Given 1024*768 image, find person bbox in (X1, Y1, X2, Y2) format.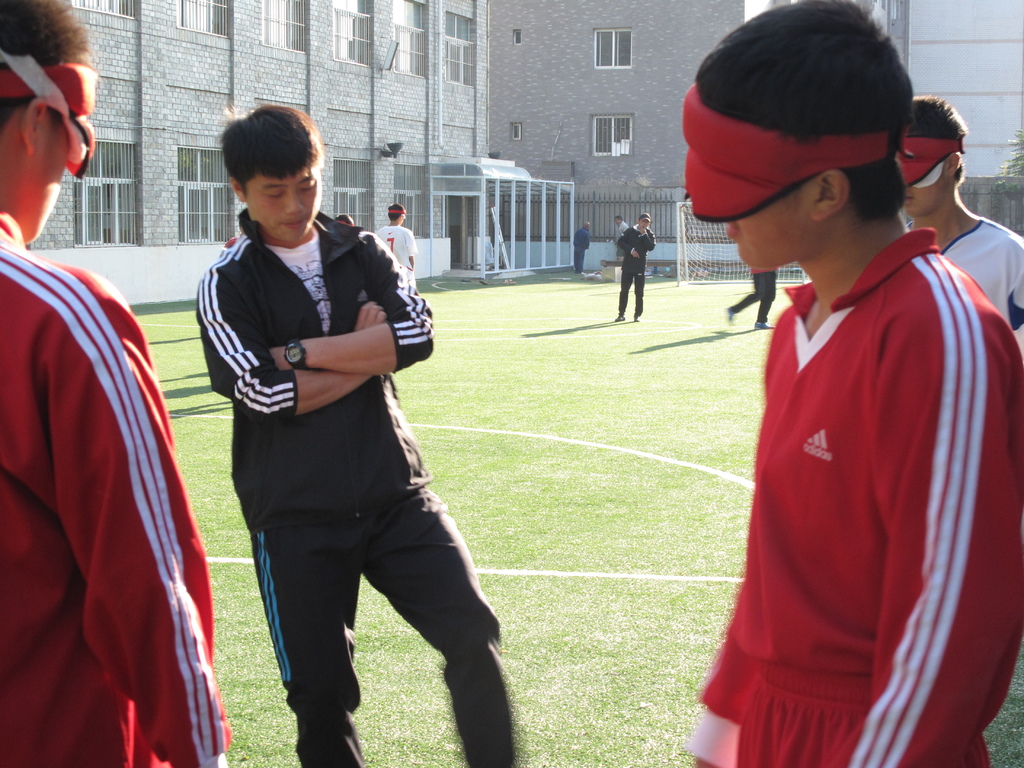
(684, 0, 1023, 767).
